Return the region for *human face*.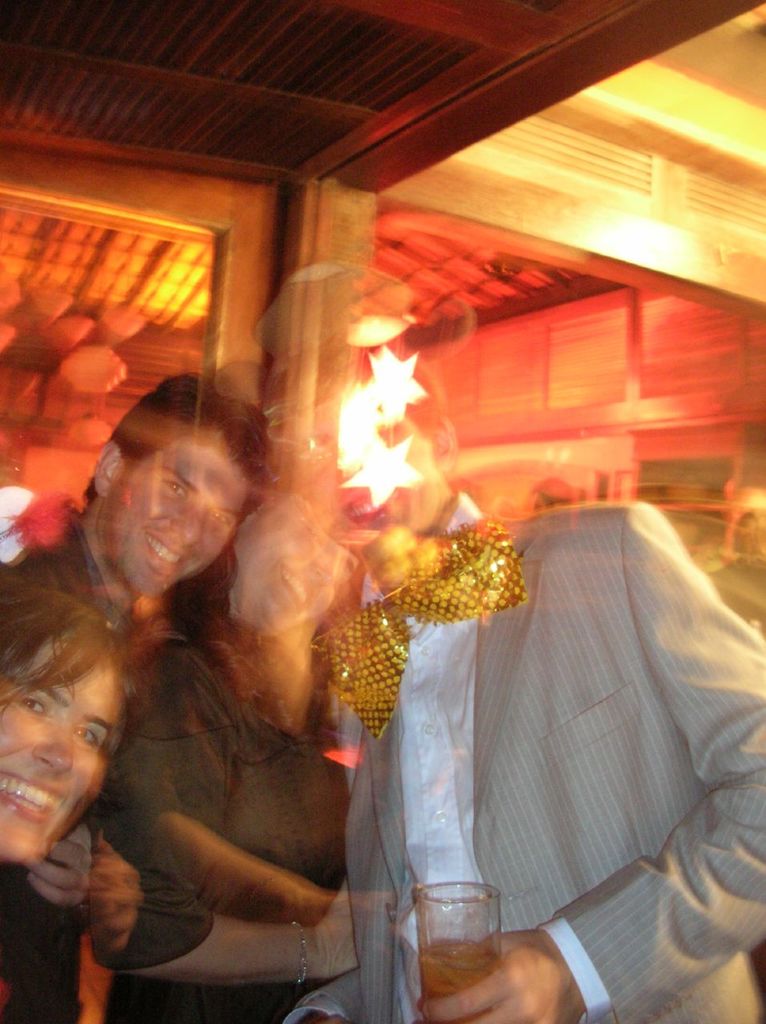
{"x1": 109, "y1": 431, "x2": 250, "y2": 590}.
